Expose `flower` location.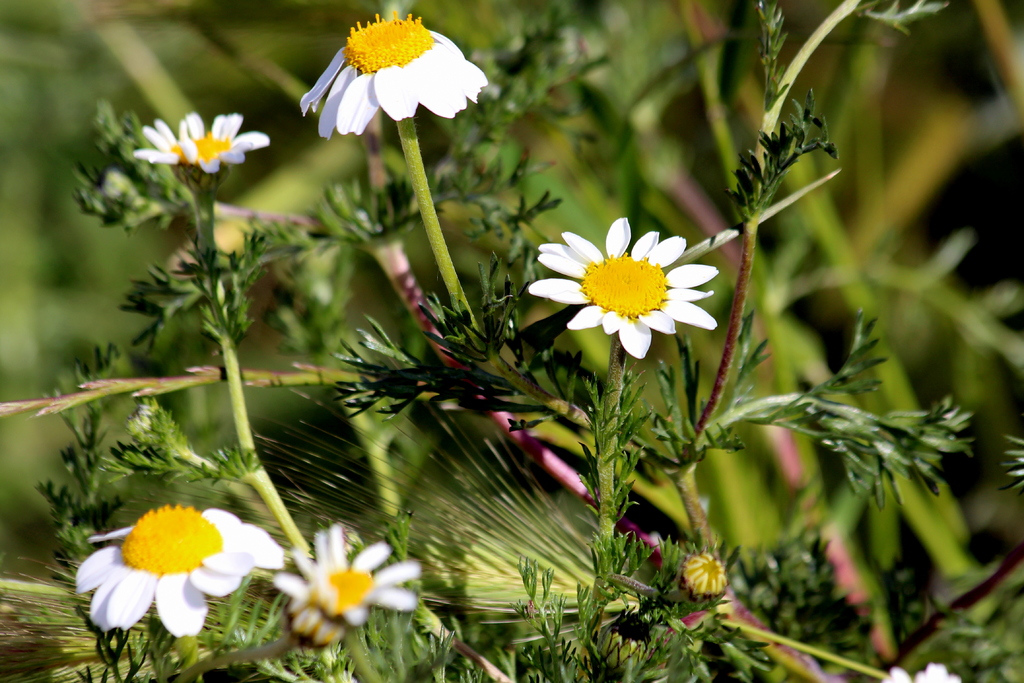
Exposed at box(881, 660, 956, 682).
